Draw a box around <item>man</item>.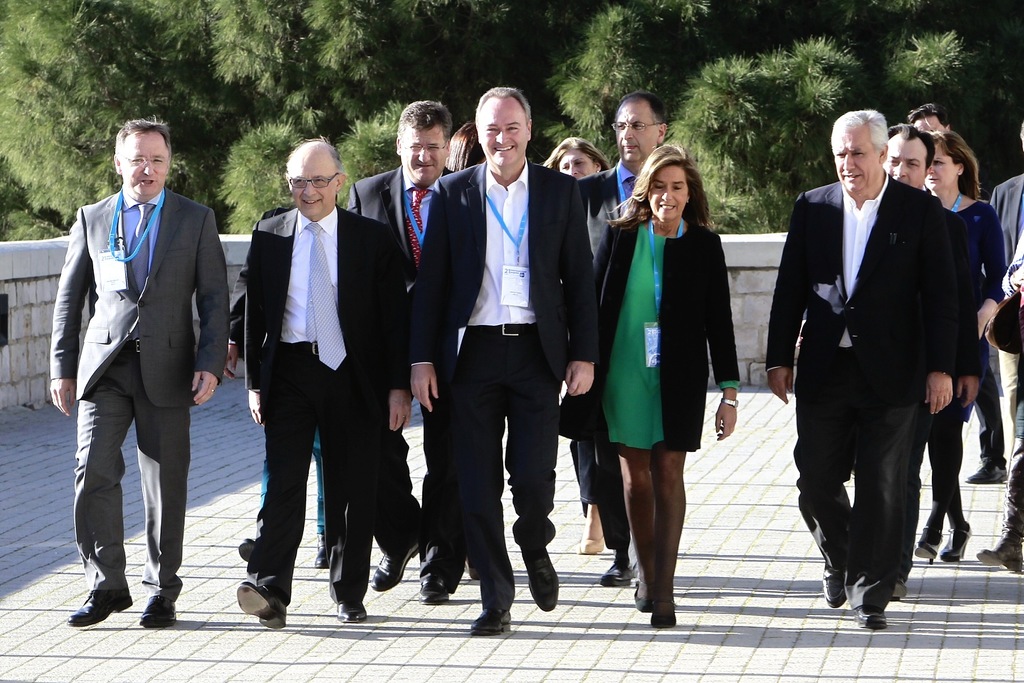
BBox(39, 117, 241, 631).
